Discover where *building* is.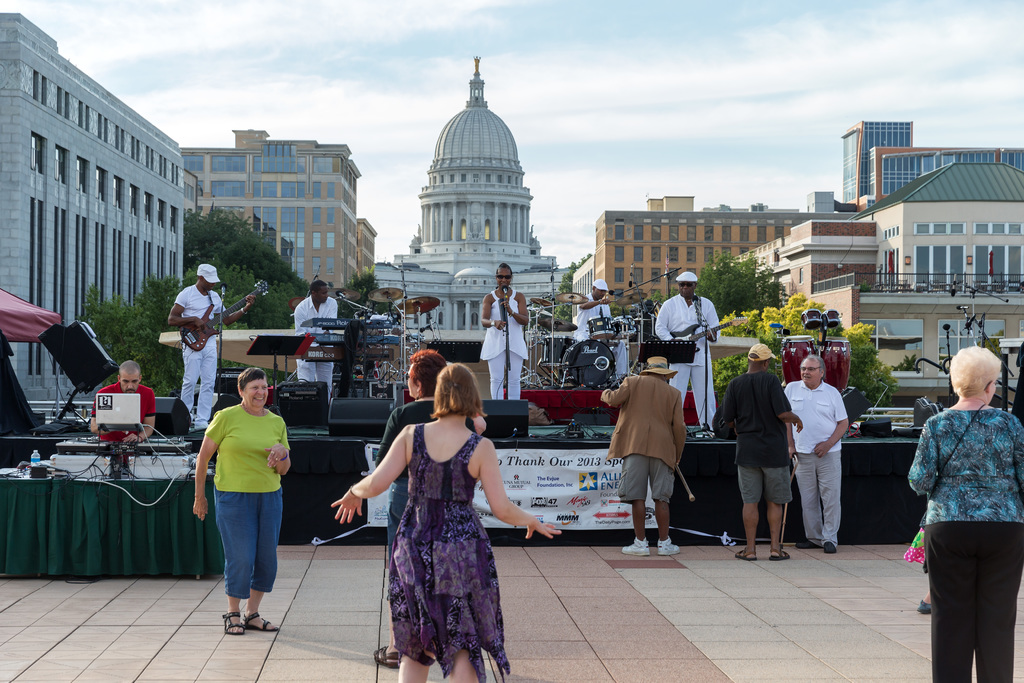
Discovered at <box>397,60,554,281</box>.
